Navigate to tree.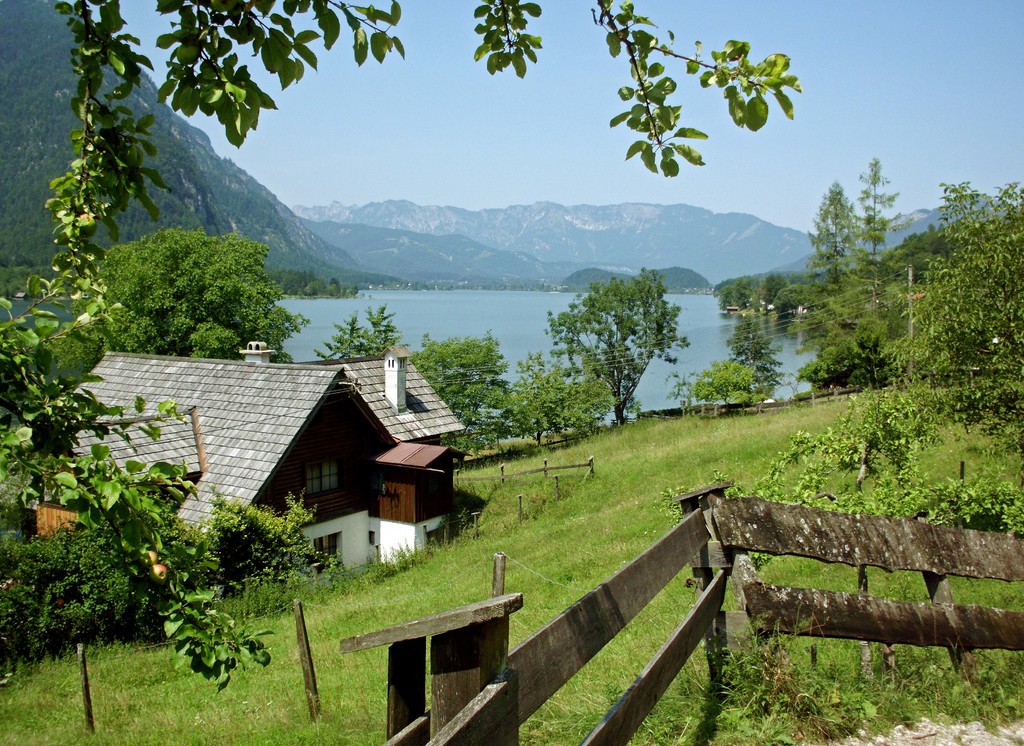
Navigation target: bbox=(320, 303, 504, 449).
